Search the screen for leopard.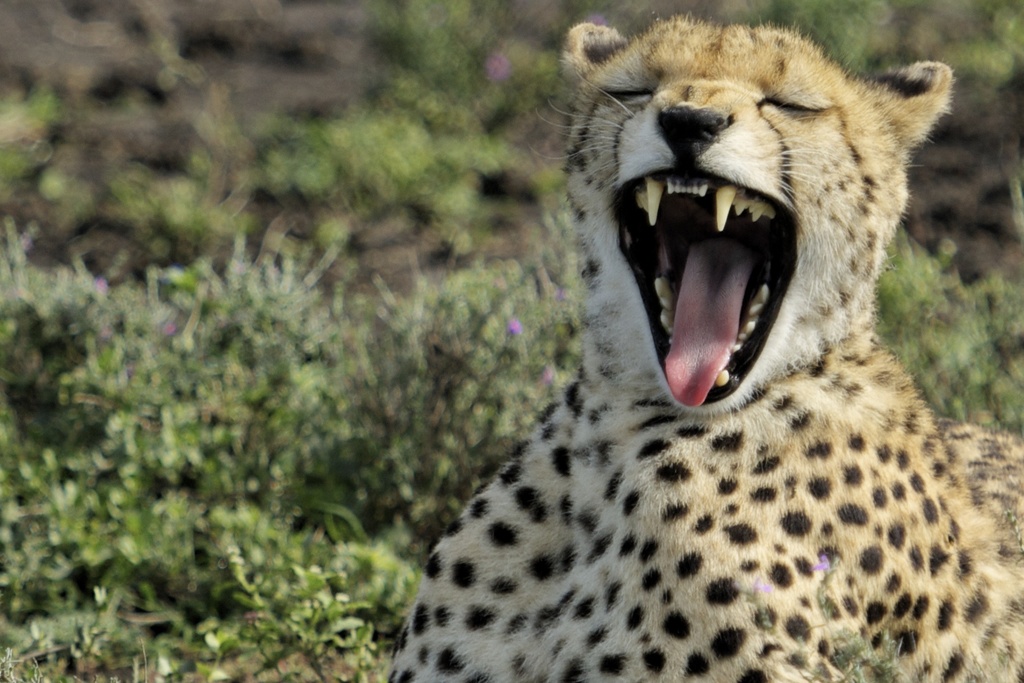
Found at (left=385, top=22, right=1023, bottom=682).
